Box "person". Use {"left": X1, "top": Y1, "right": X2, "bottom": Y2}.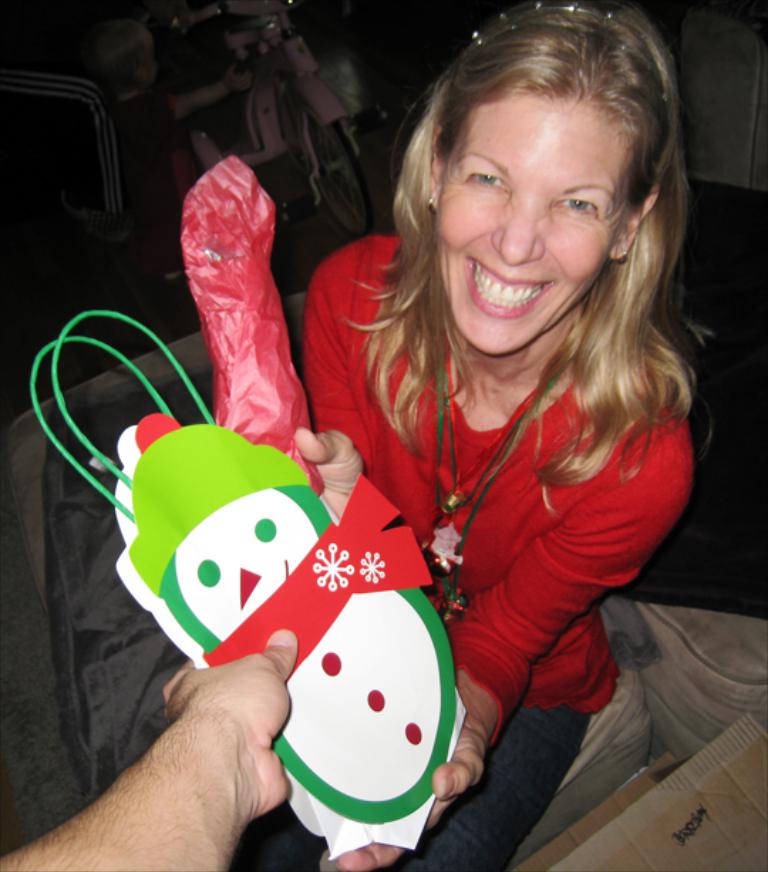
{"left": 245, "top": 0, "right": 721, "bottom": 846}.
